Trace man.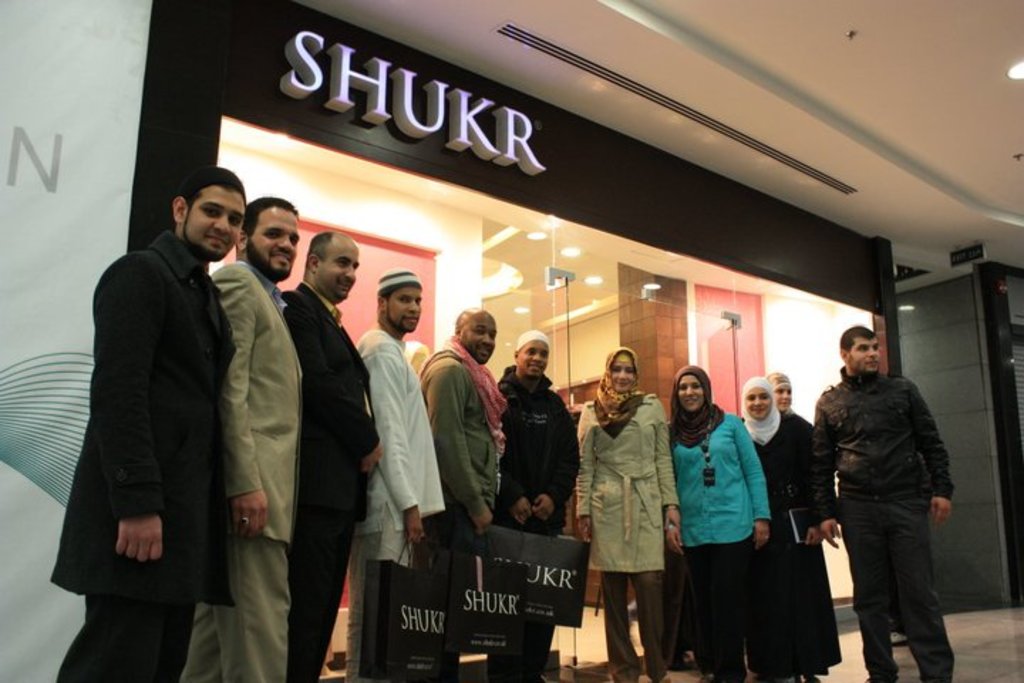
Traced to box=[41, 158, 246, 682].
